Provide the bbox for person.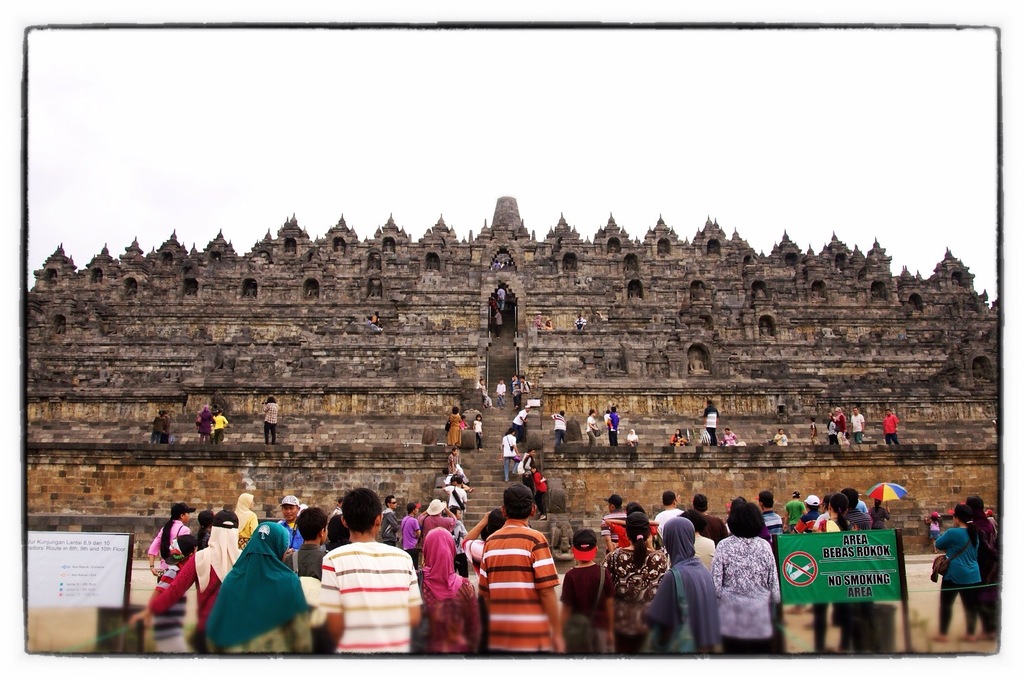
x1=314 y1=486 x2=425 y2=653.
